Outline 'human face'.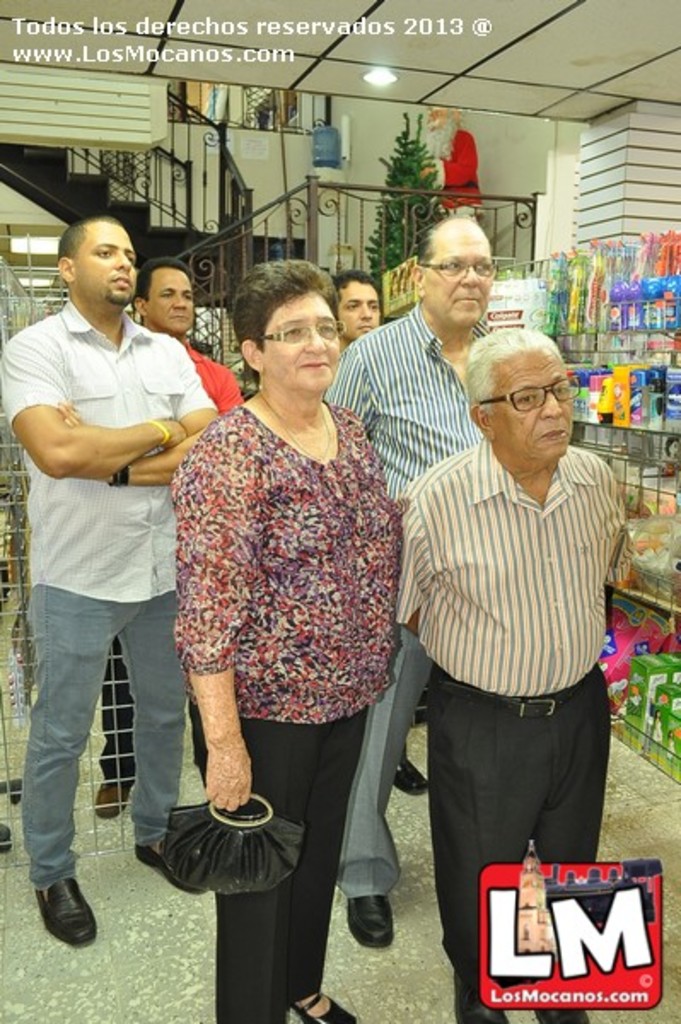
Outline: region(486, 343, 573, 464).
